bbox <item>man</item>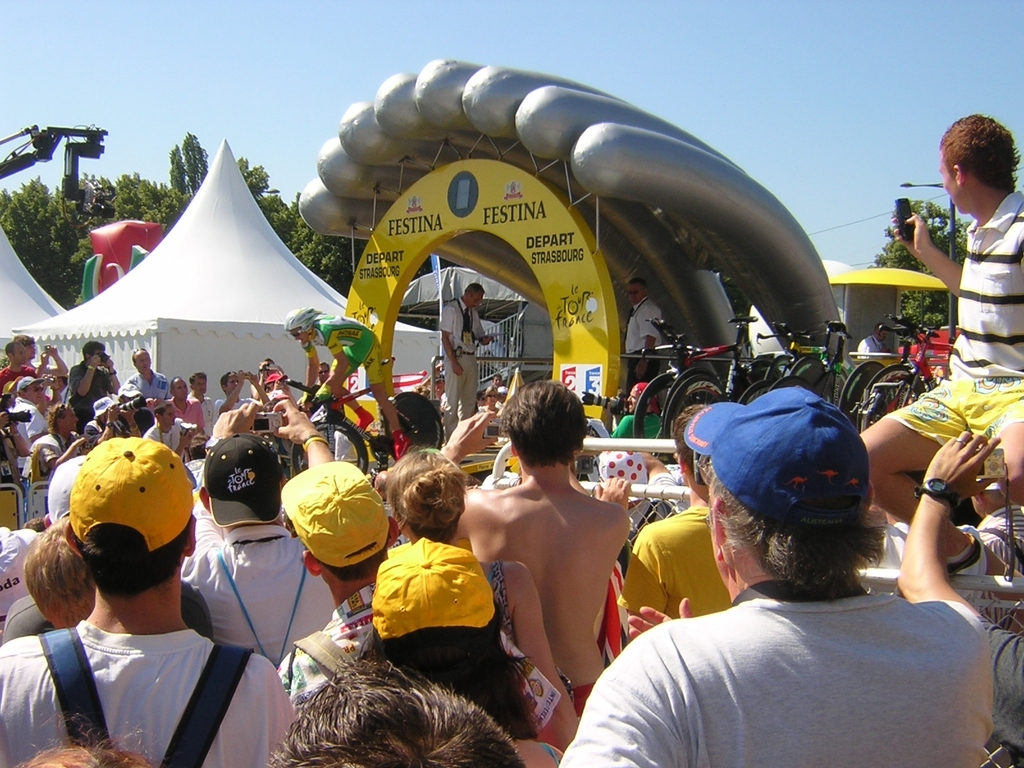
[left=965, top=481, right=1023, bottom=583]
